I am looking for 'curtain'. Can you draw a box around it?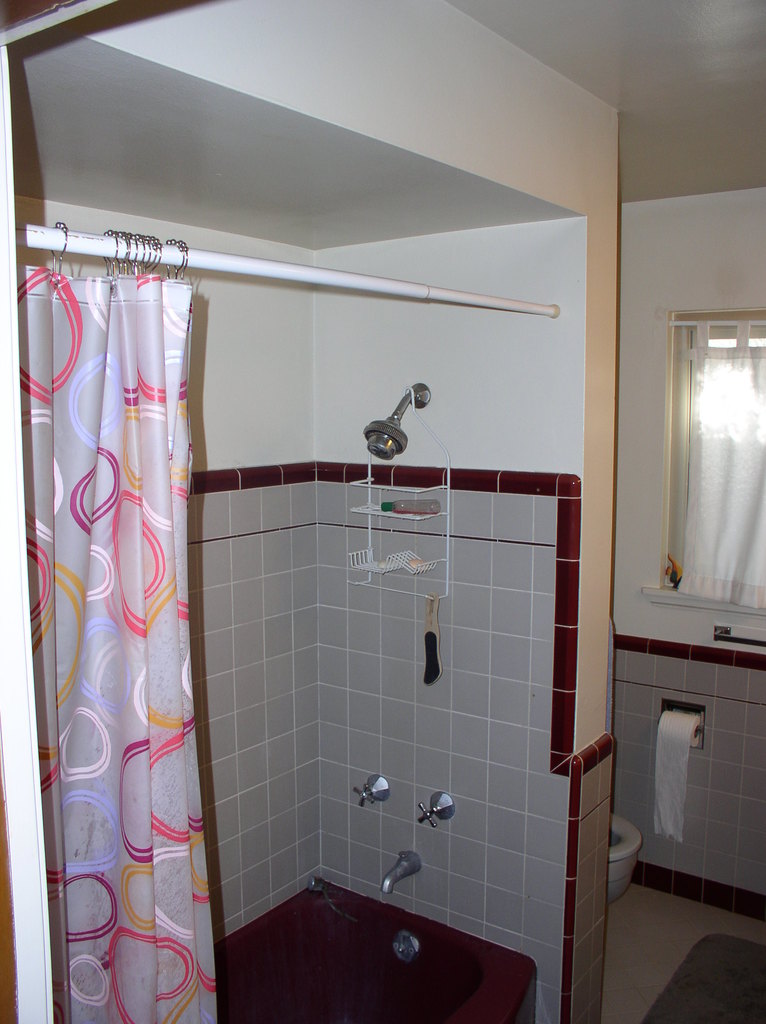
Sure, the bounding box is pyautogui.locateOnScreen(660, 314, 765, 612).
